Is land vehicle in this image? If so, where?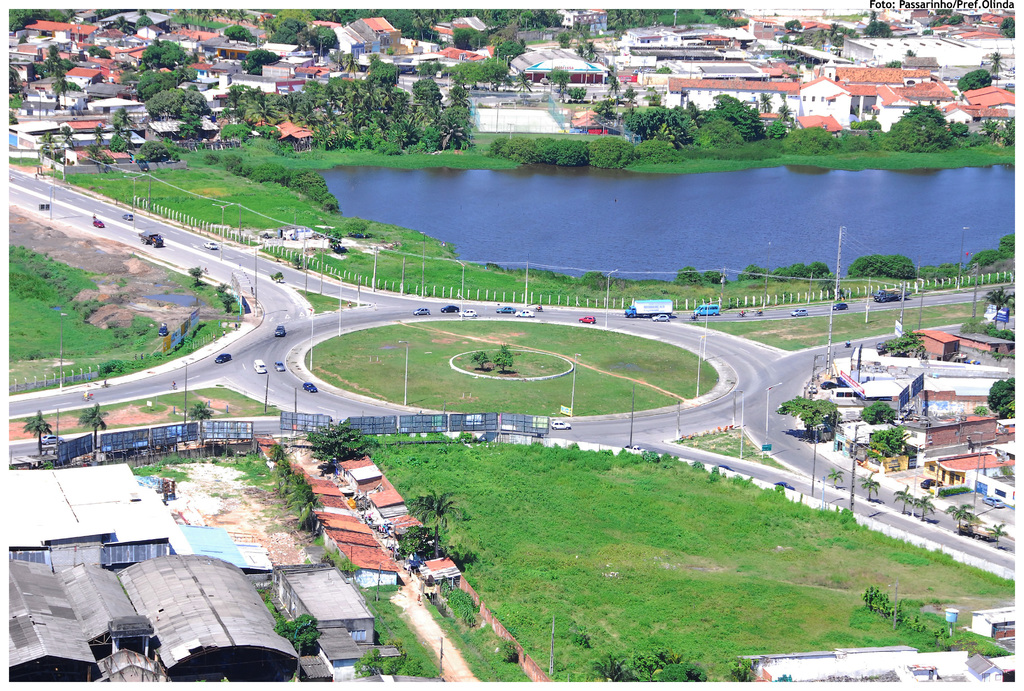
Yes, at 411:306:432:315.
